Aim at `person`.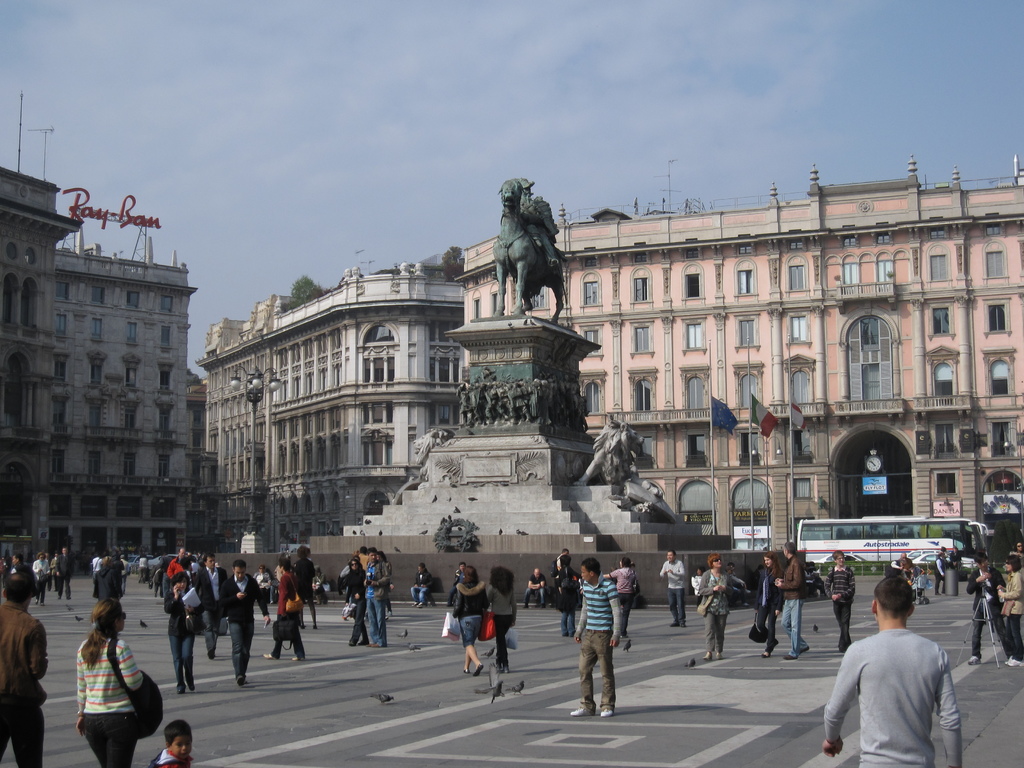
Aimed at 0/570/51/767.
